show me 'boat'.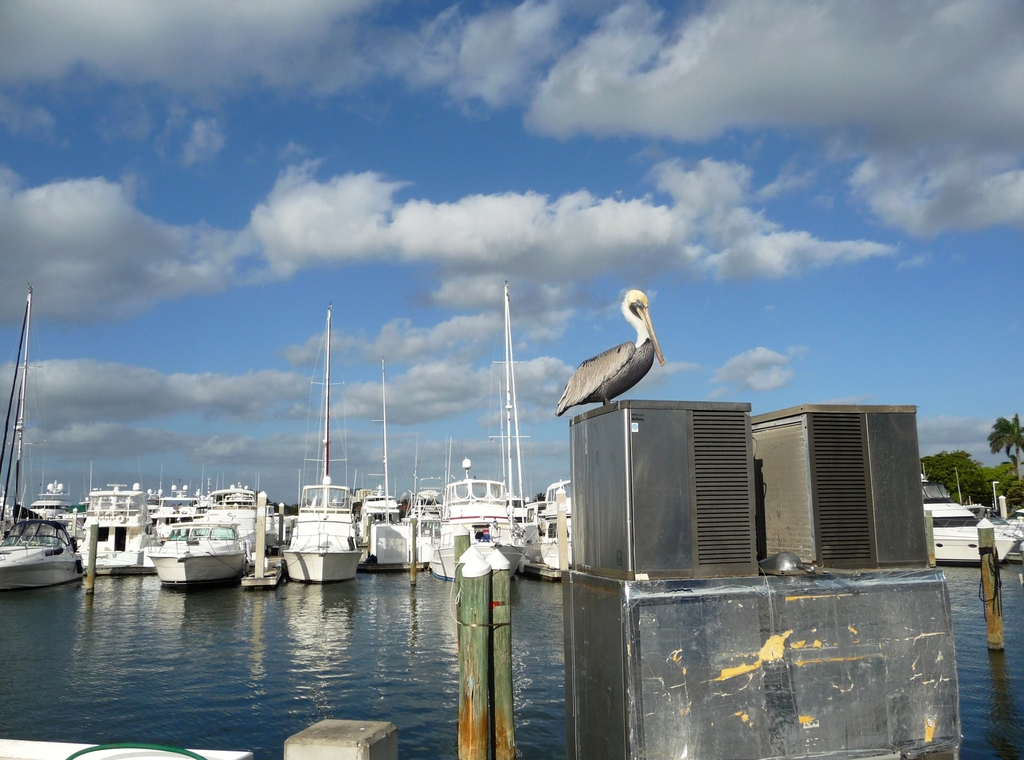
'boat' is here: <region>925, 505, 1023, 572</region>.
